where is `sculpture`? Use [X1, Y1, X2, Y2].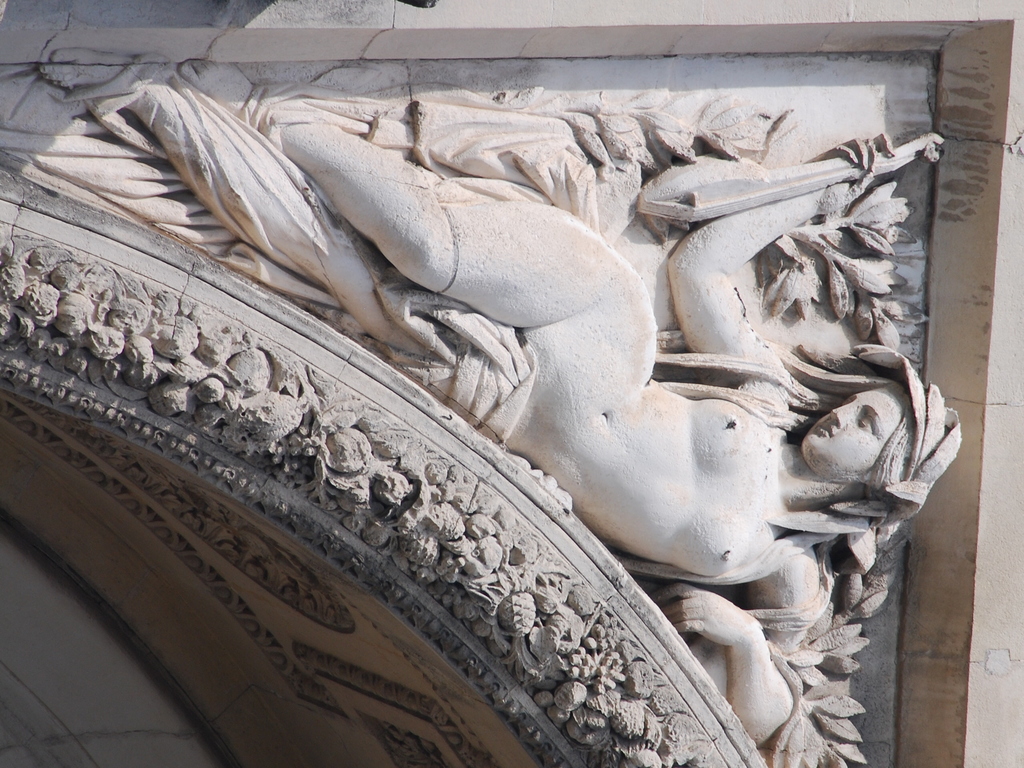
[108, 77, 978, 767].
